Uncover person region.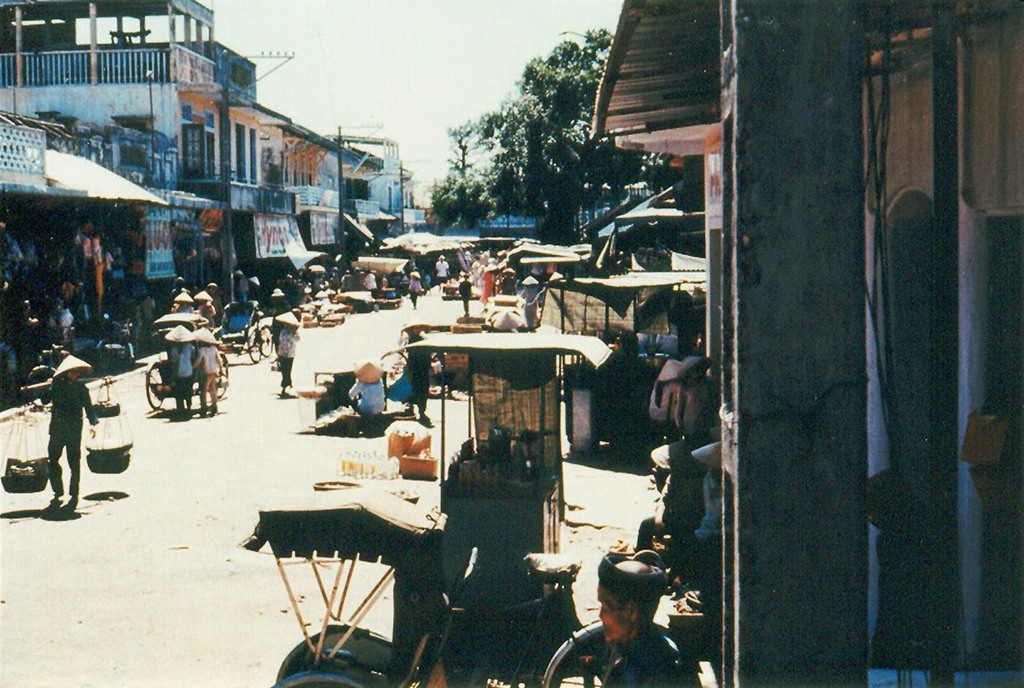
Uncovered: [175, 292, 191, 312].
